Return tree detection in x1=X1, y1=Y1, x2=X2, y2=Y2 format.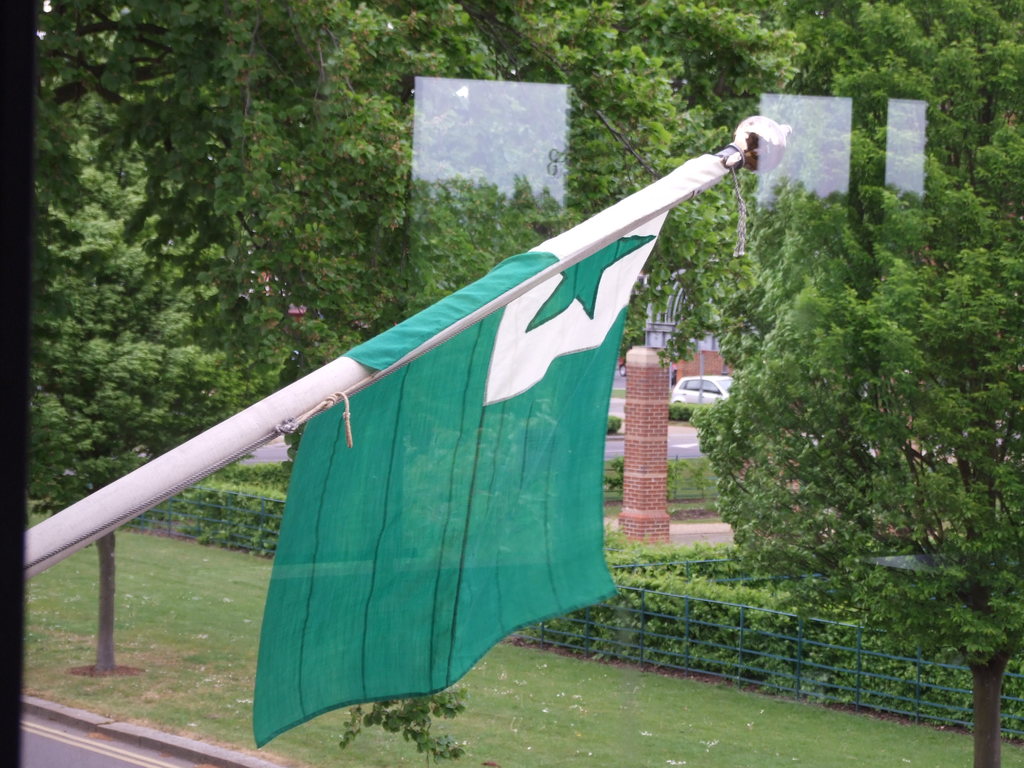
x1=691, y1=230, x2=1022, y2=766.
